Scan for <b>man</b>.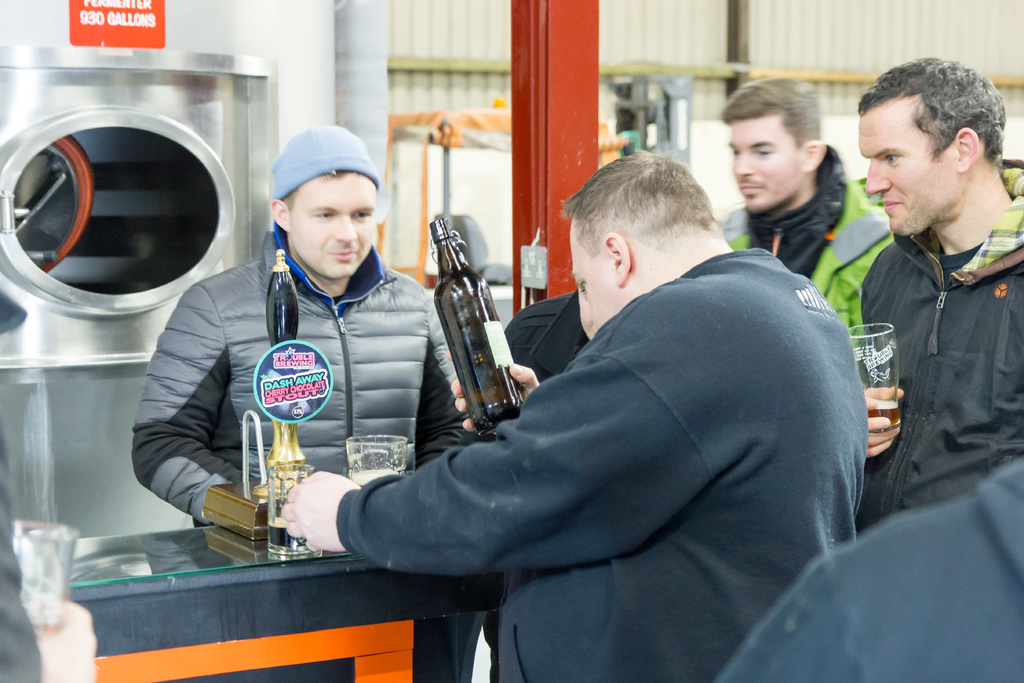
Scan result: box(824, 40, 1023, 580).
